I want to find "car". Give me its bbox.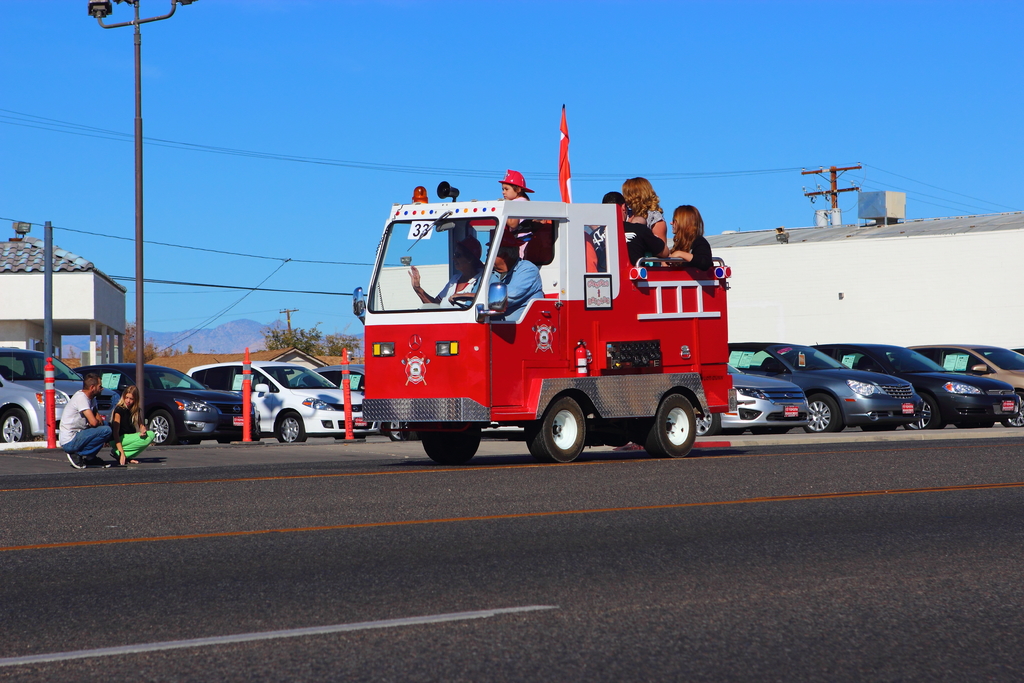
<bbox>55, 362, 261, 442</bbox>.
